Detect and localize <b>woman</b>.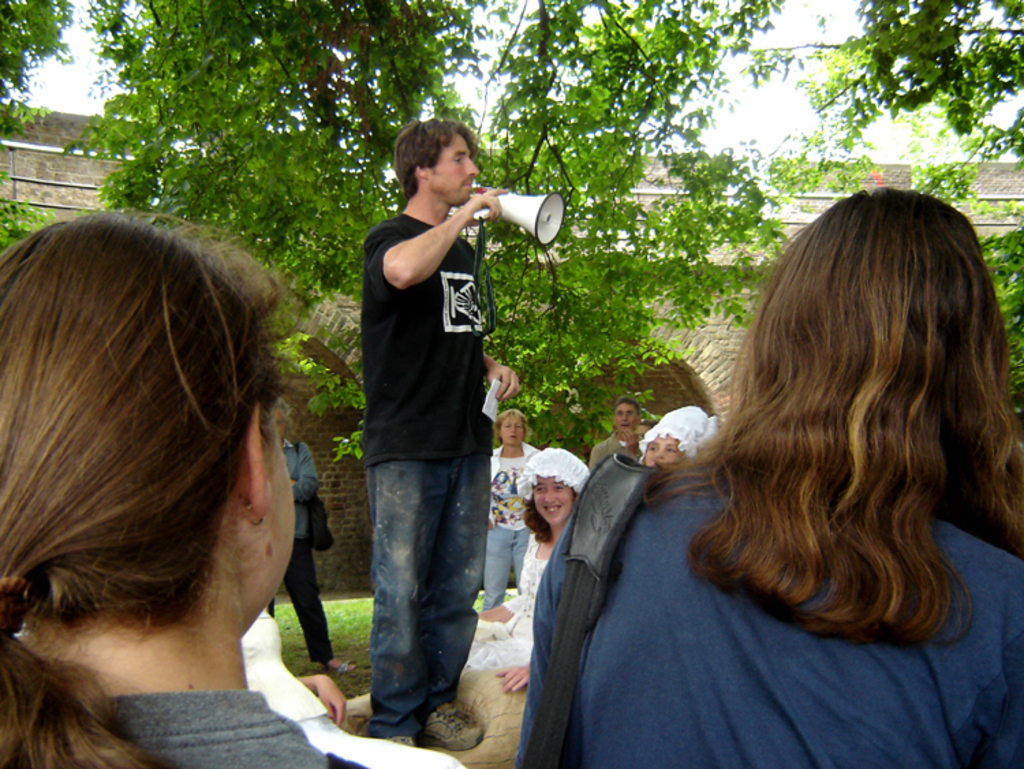
Localized at [x1=463, y1=447, x2=590, y2=693].
